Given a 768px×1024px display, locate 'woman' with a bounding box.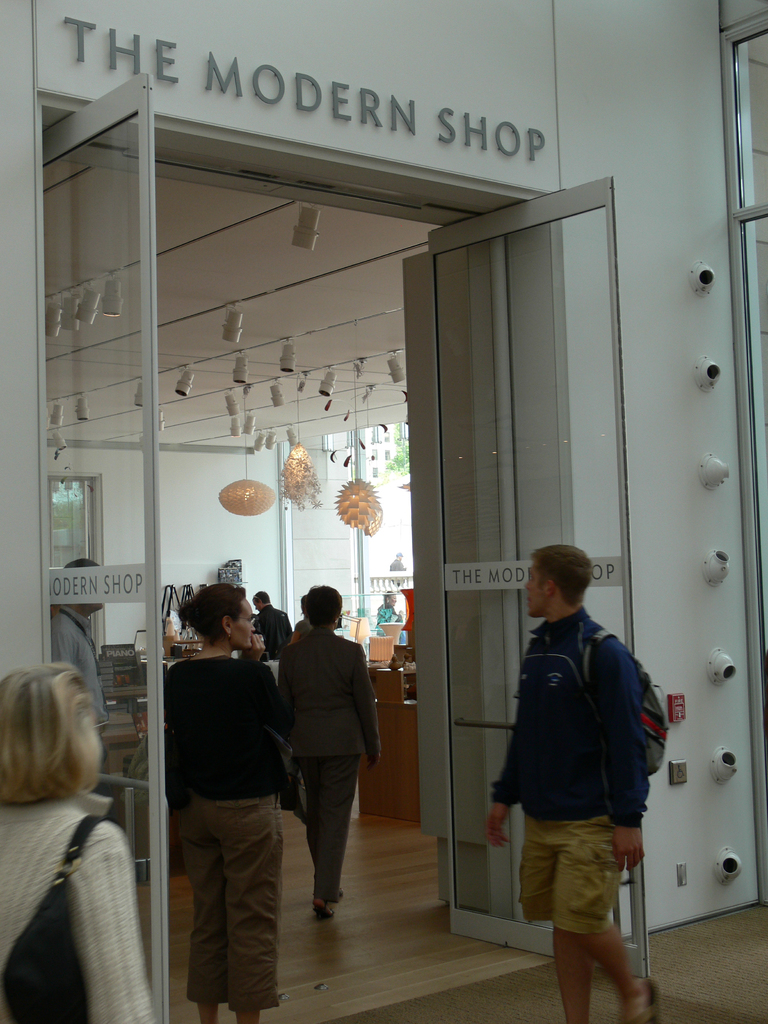
Located: detection(277, 584, 382, 916).
